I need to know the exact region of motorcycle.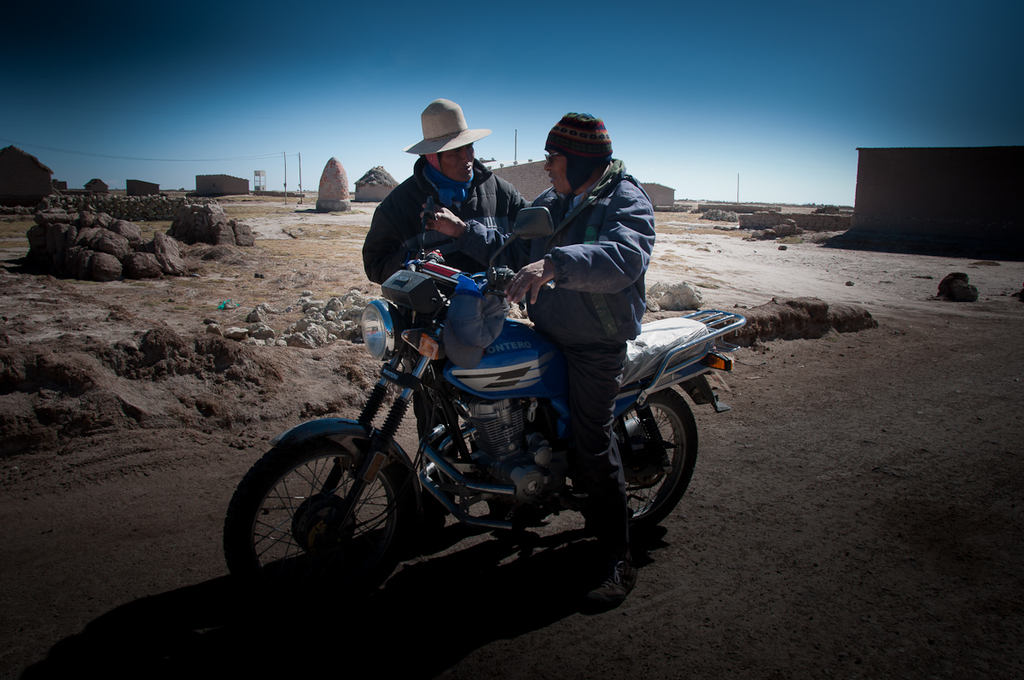
Region: 229 232 737 604.
